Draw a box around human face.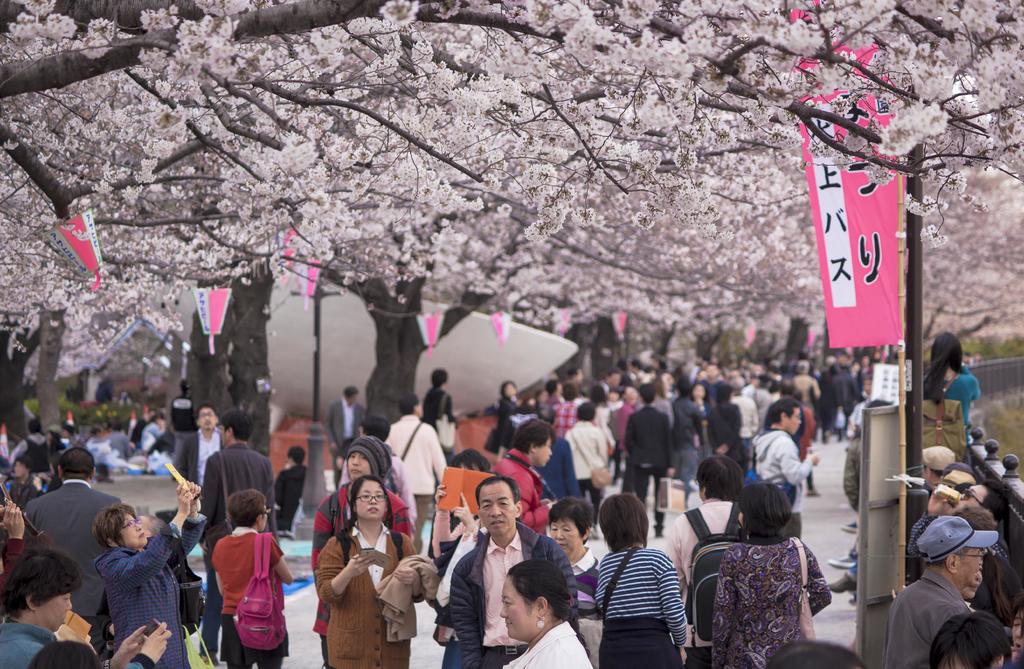
<box>957,489,984,507</box>.
